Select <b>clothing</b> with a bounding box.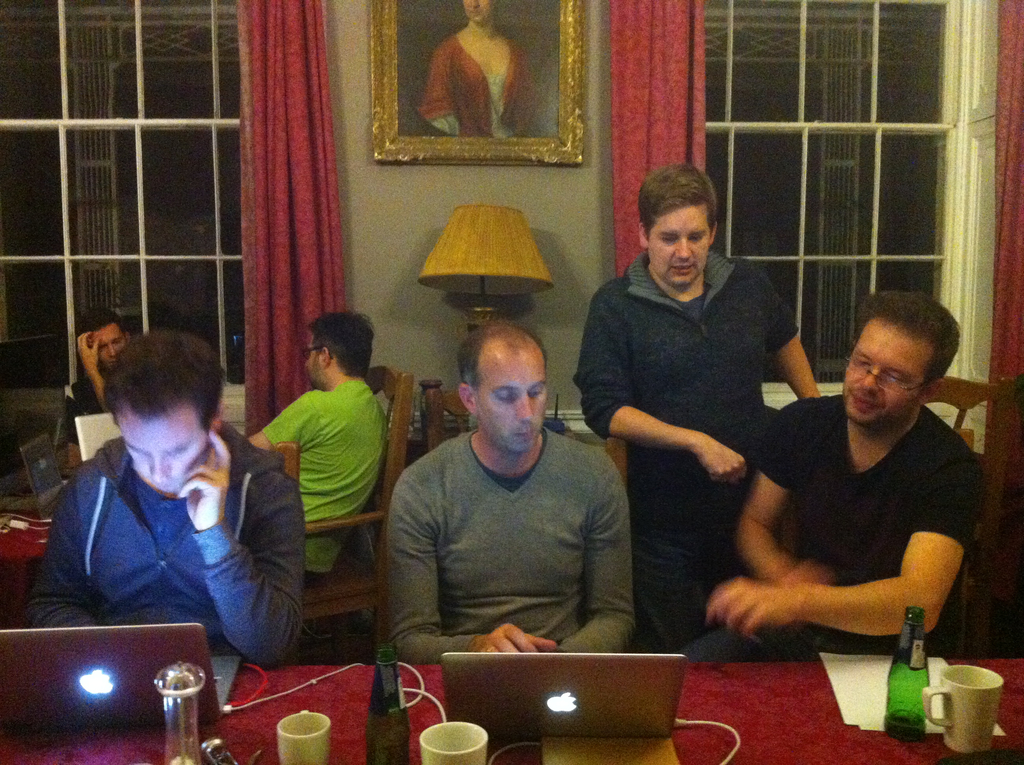
x1=575, y1=252, x2=801, y2=657.
